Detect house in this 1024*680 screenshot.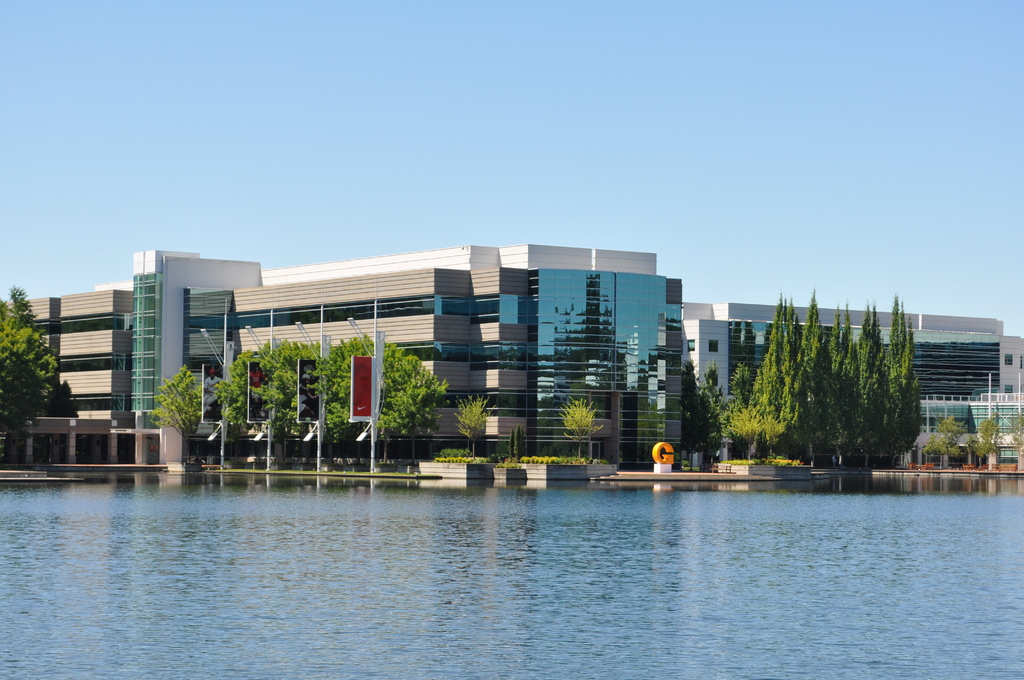
Detection: pyautogui.locateOnScreen(0, 244, 690, 467).
